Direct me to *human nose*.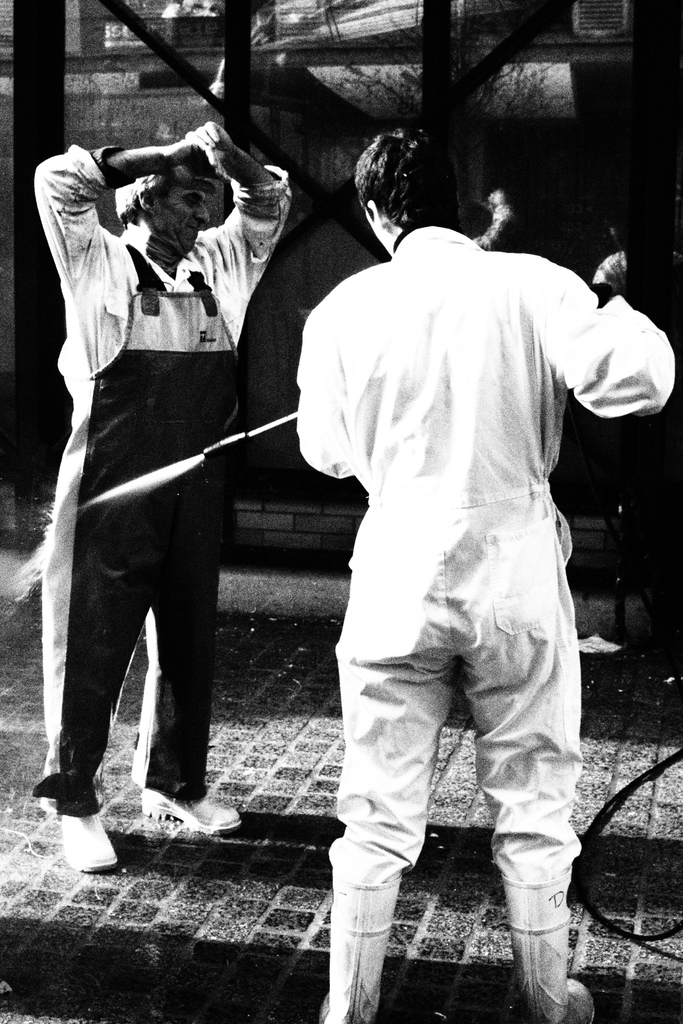
Direction: BBox(201, 207, 212, 225).
